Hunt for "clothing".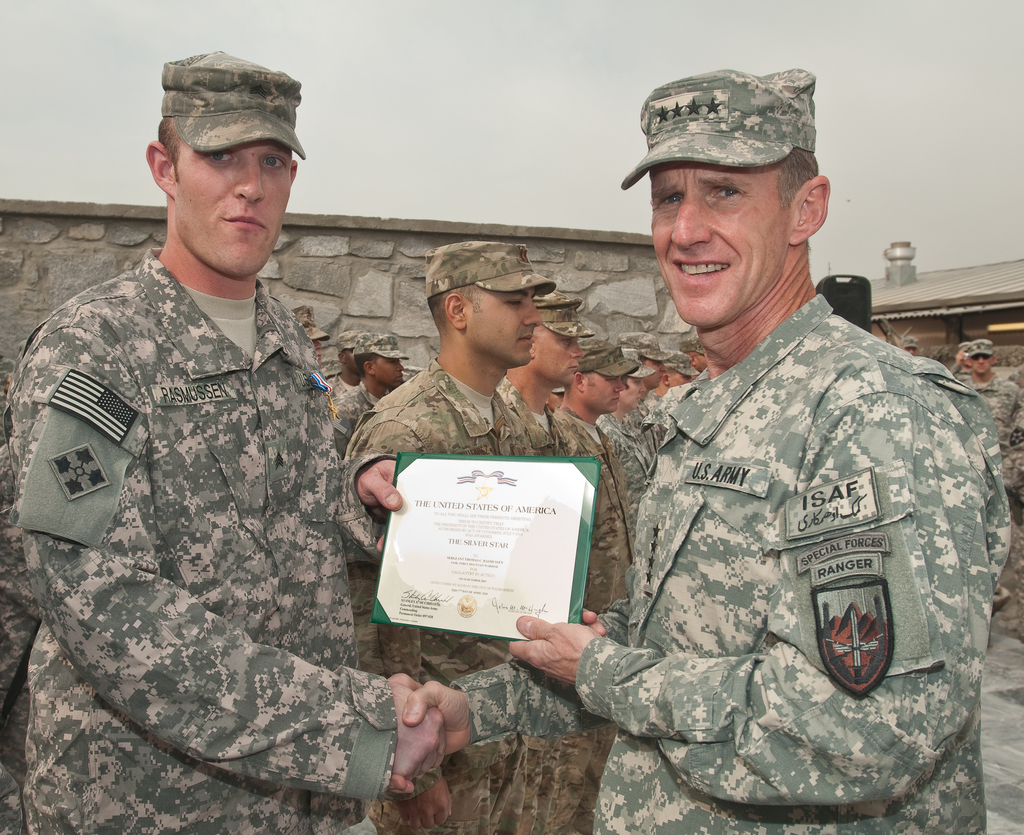
Hunted down at left=550, top=402, right=630, bottom=834.
